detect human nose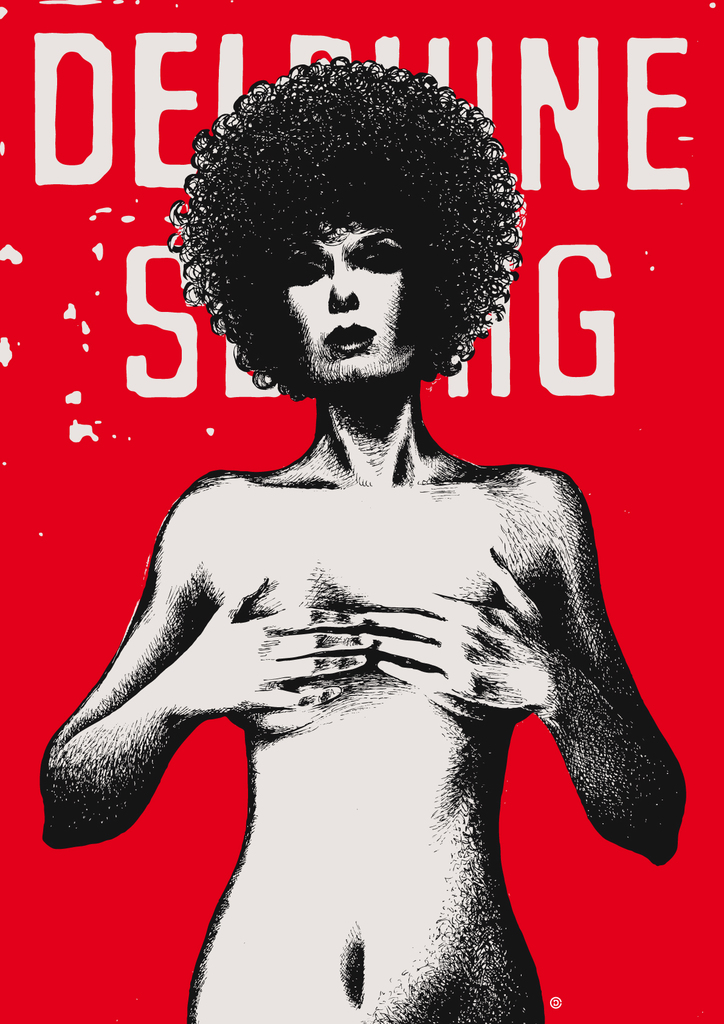
rect(323, 261, 358, 317)
